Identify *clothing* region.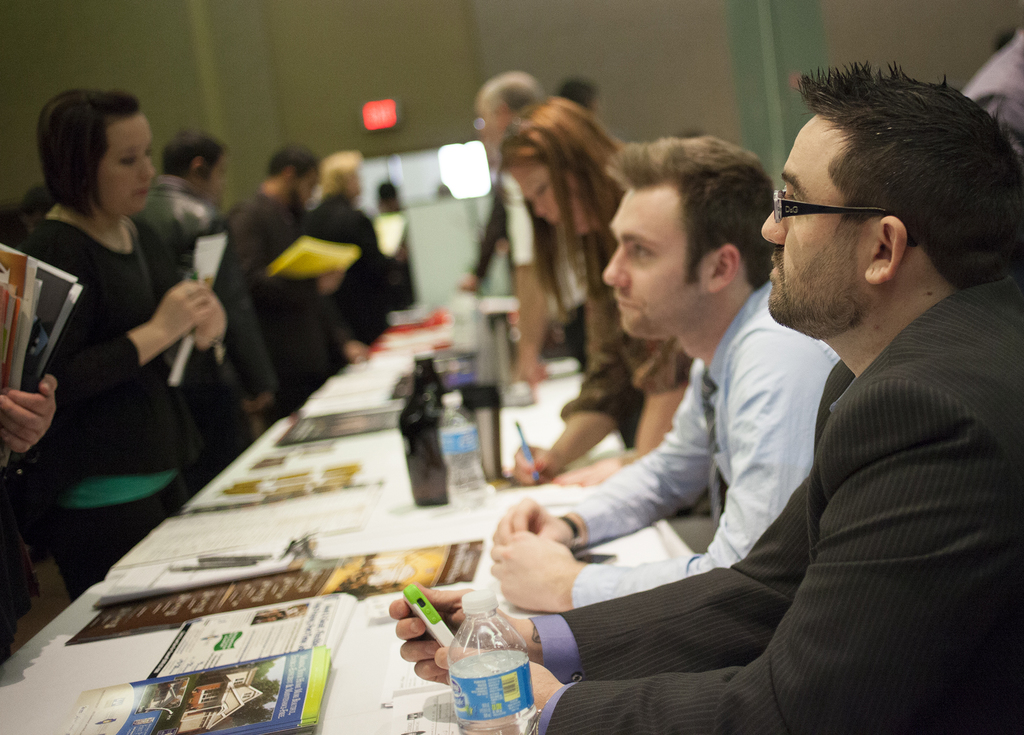
Region: (563, 280, 846, 609).
